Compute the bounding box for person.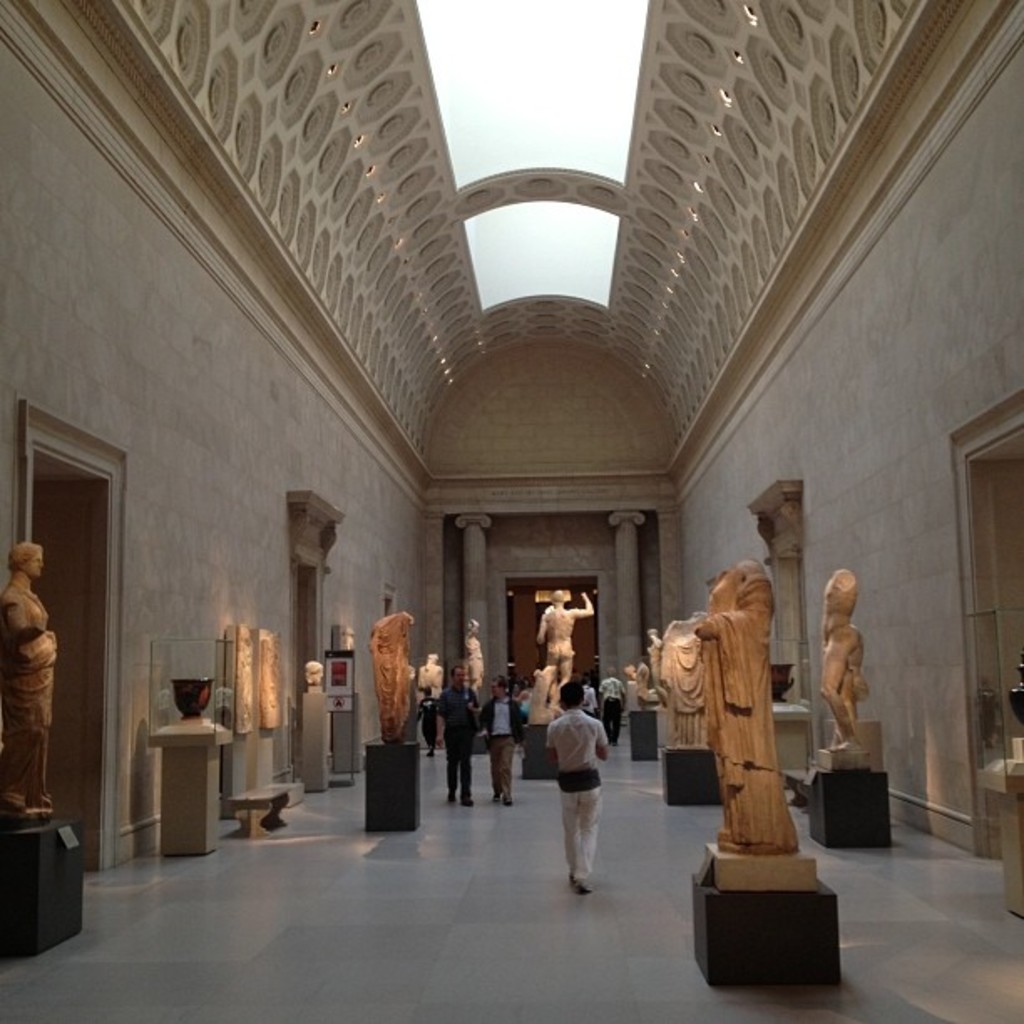
bbox=(599, 668, 626, 746).
